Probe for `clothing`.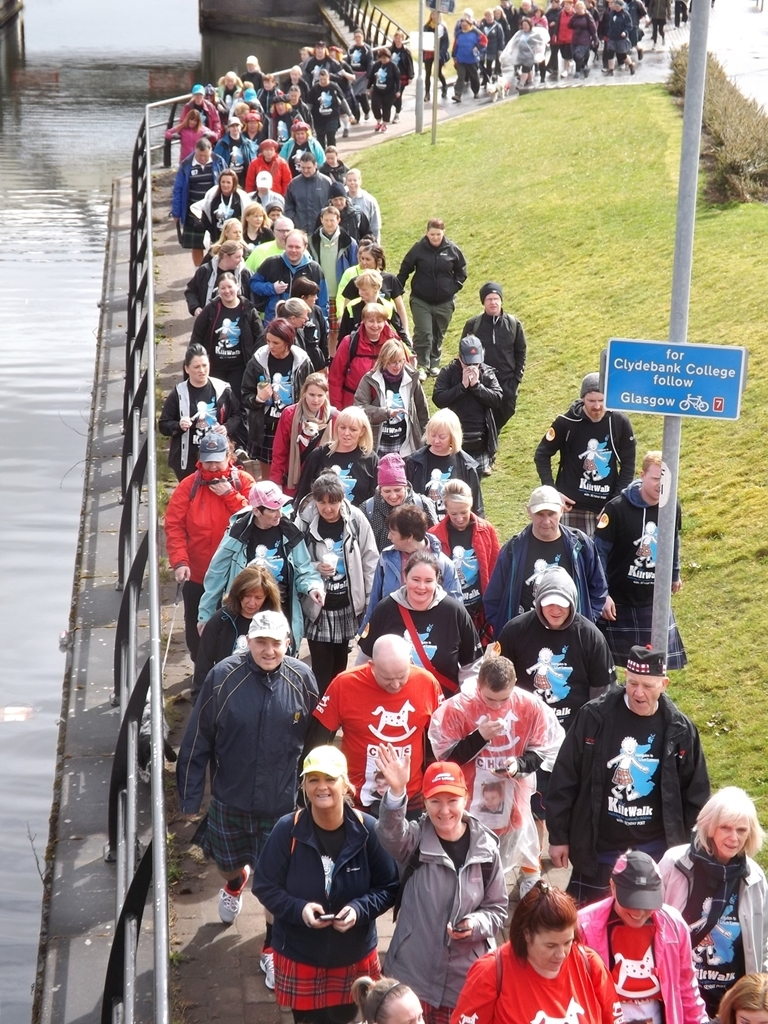
Probe result: <region>327, 327, 396, 405</region>.
